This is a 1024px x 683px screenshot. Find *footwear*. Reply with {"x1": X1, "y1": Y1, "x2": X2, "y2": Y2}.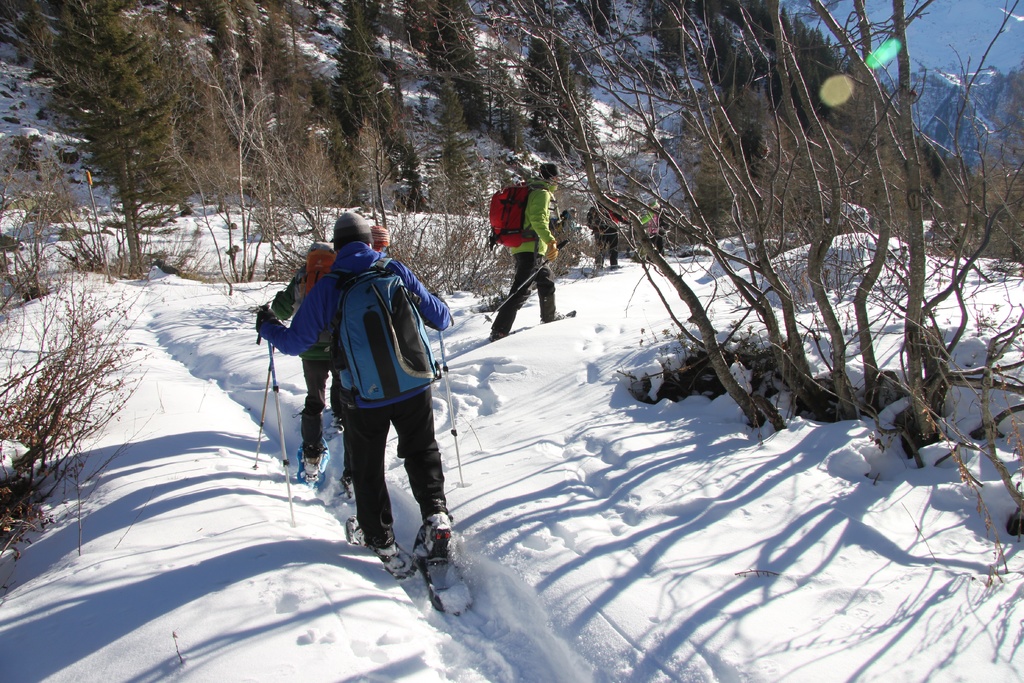
{"x1": 303, "y1": 439, "x2": 333, "y2": 483}.
